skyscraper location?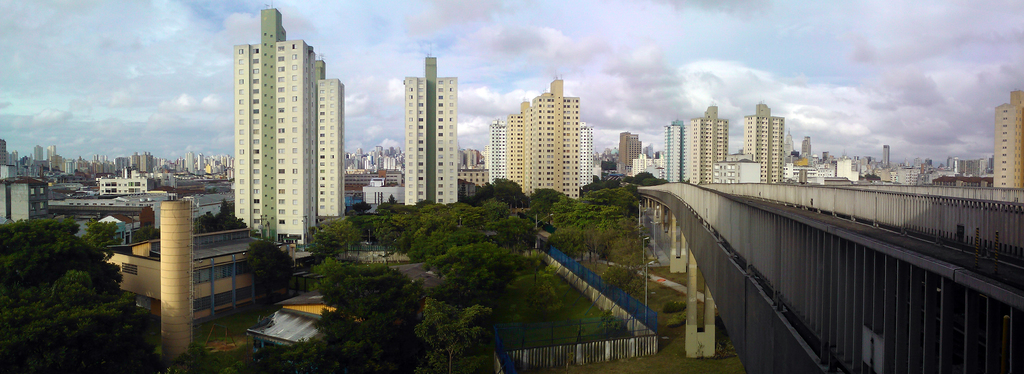
x1=739 y1=102 x2=787 y2=181
